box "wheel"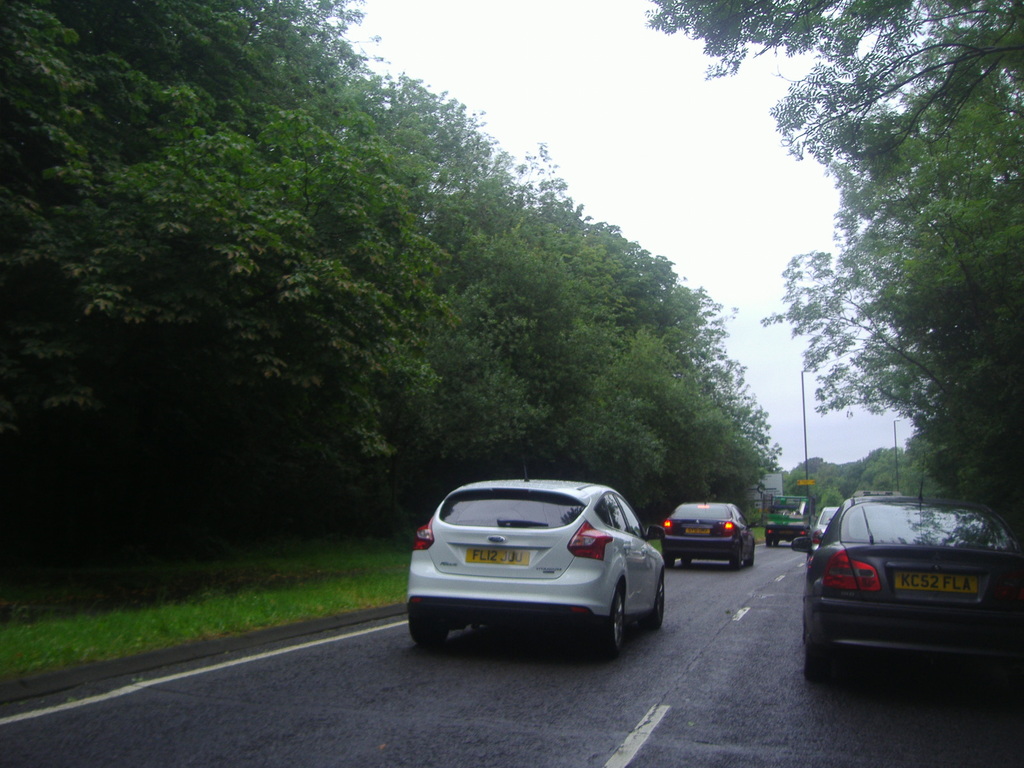
Rect(803, 636, 833, 681)
